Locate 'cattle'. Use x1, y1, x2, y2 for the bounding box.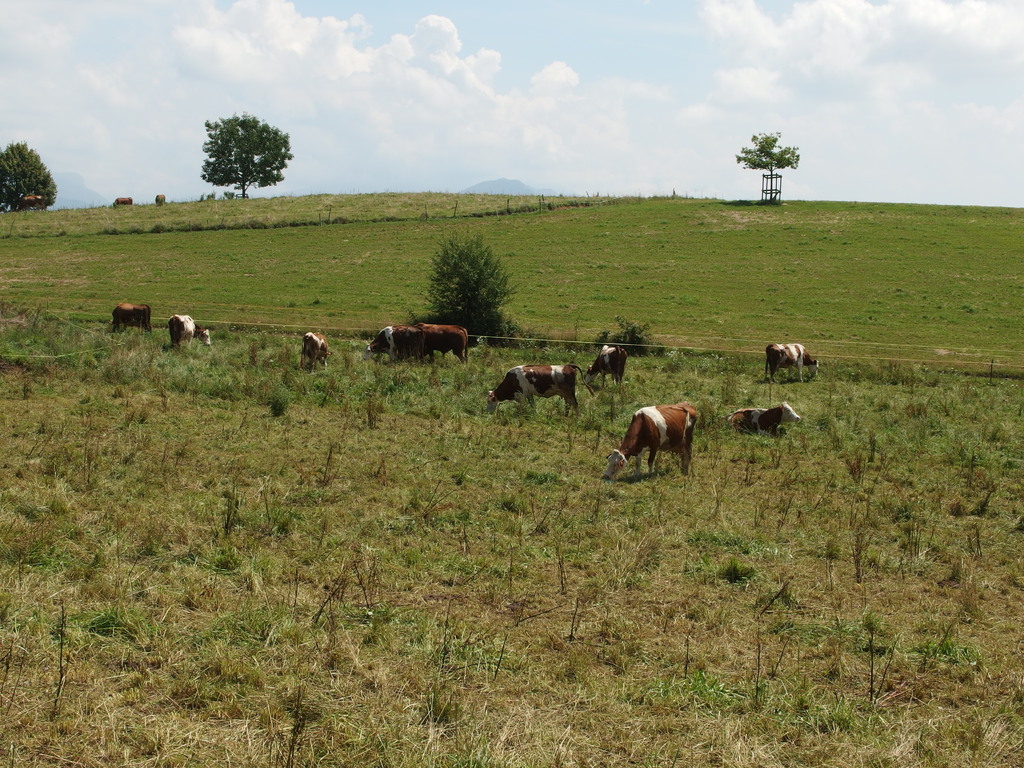
364, 320, 423, 362.
